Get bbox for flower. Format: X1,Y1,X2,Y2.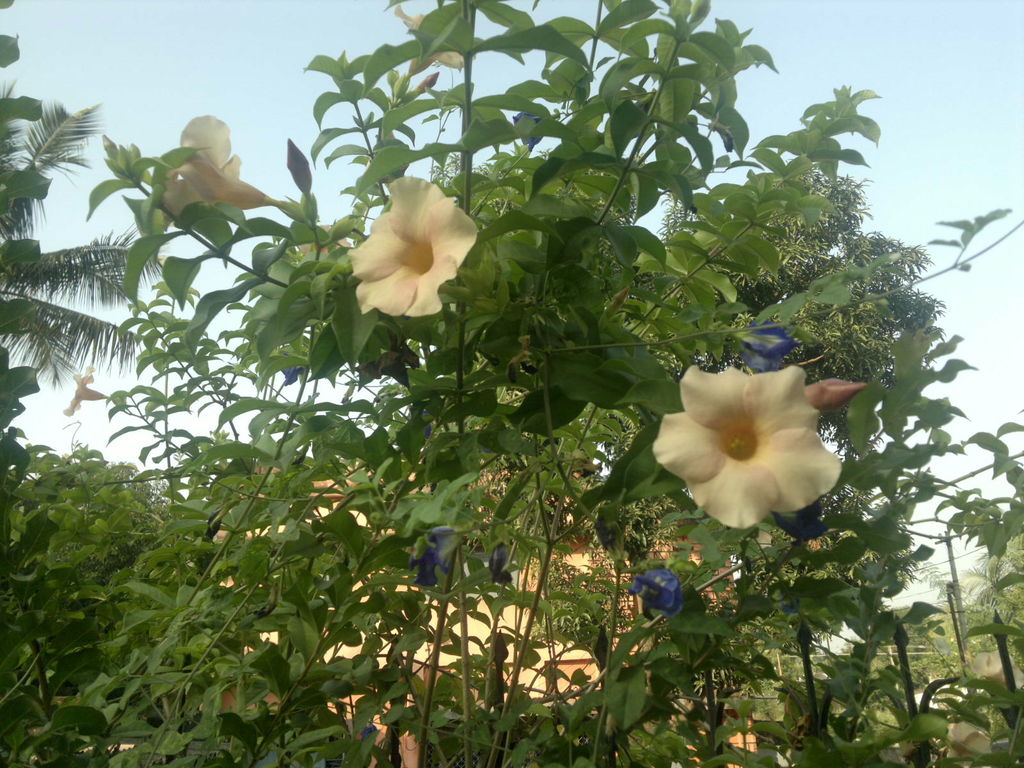
349,177,477,318.
